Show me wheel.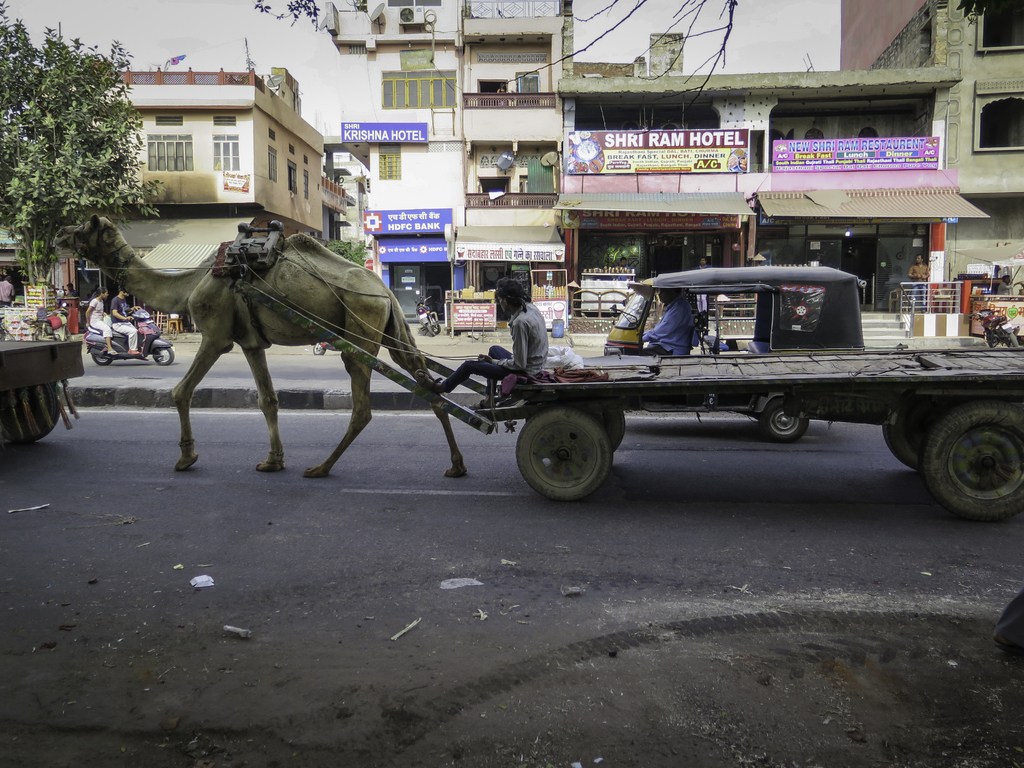
wheel is here: <bbox>311, 340, 328, 355</bbox>.
